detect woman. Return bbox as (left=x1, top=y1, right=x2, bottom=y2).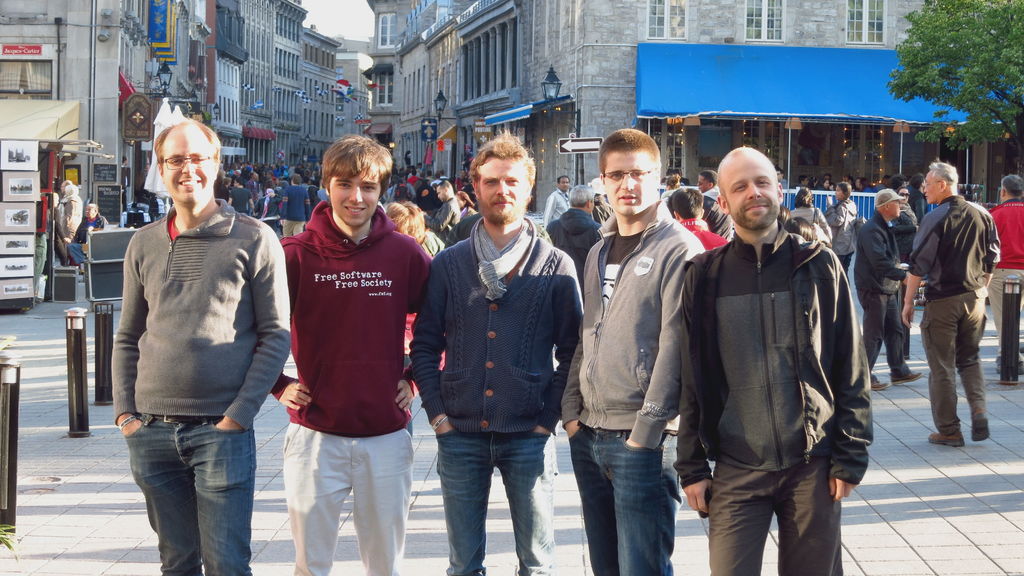
(left=54, top=179, right=81, bottom=250).
